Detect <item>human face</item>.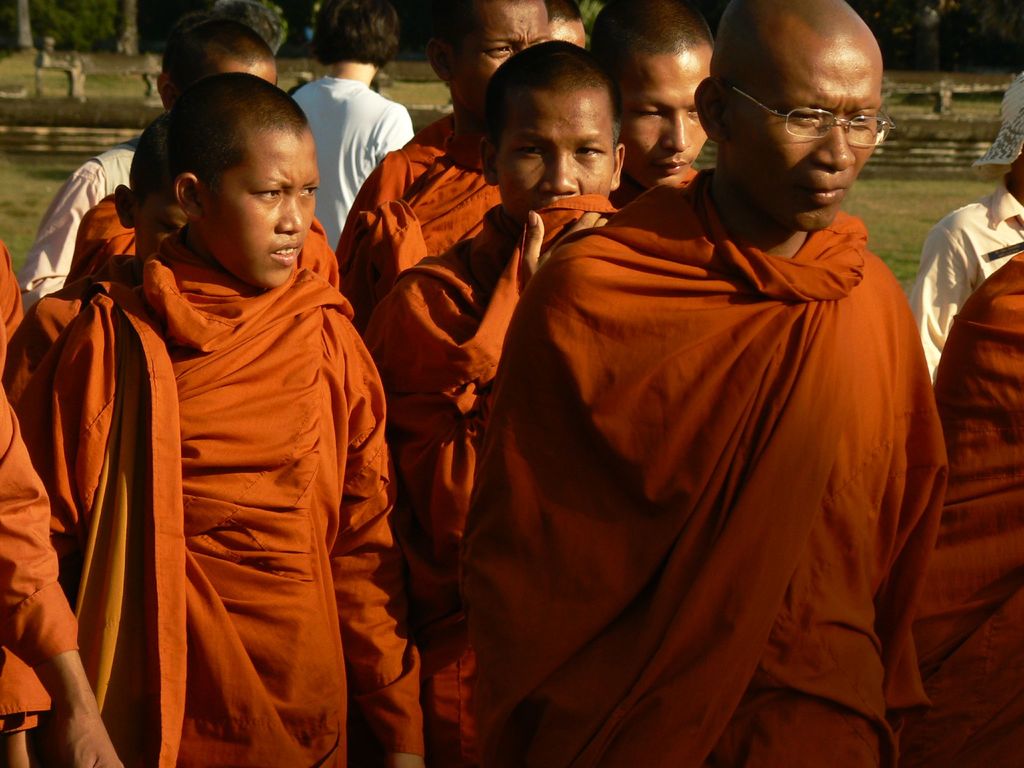
Detected at (723,42,890,232).
